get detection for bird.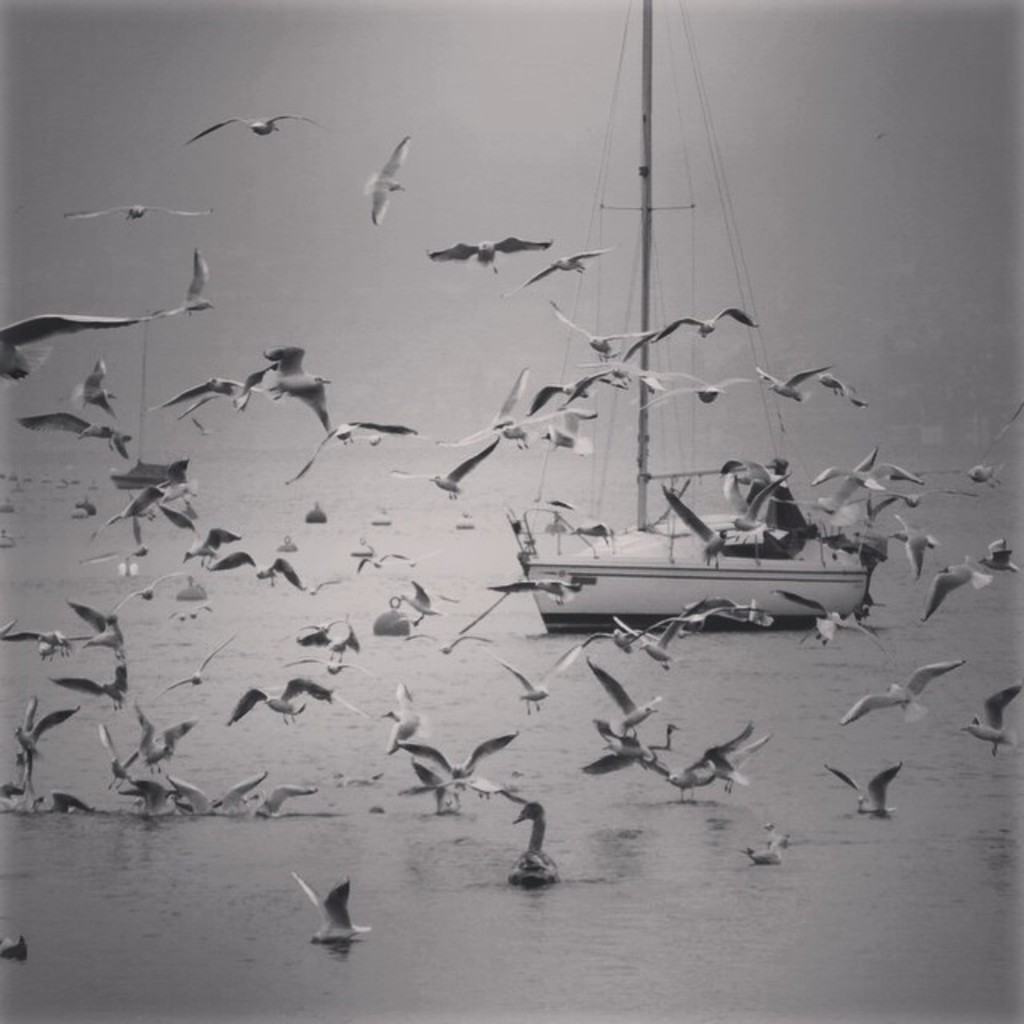
Detection: {"left": 147, "top": 243, "right": 216, "bottom": 325}.
